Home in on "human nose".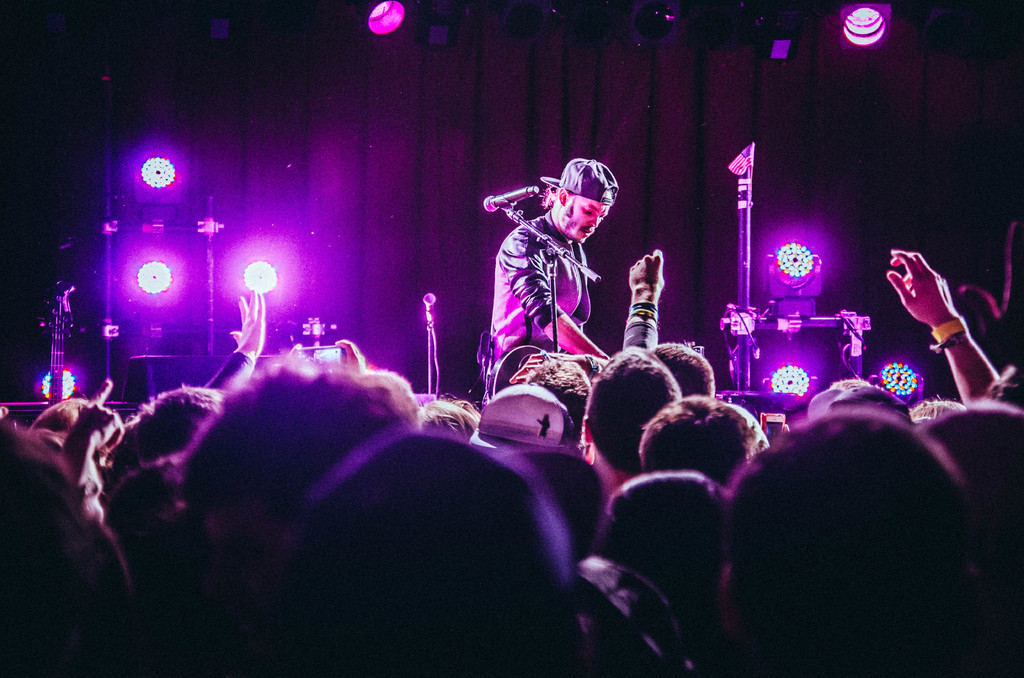
Homed in at pyautogui.locateOnScreen(591, 214, 598, 227).
